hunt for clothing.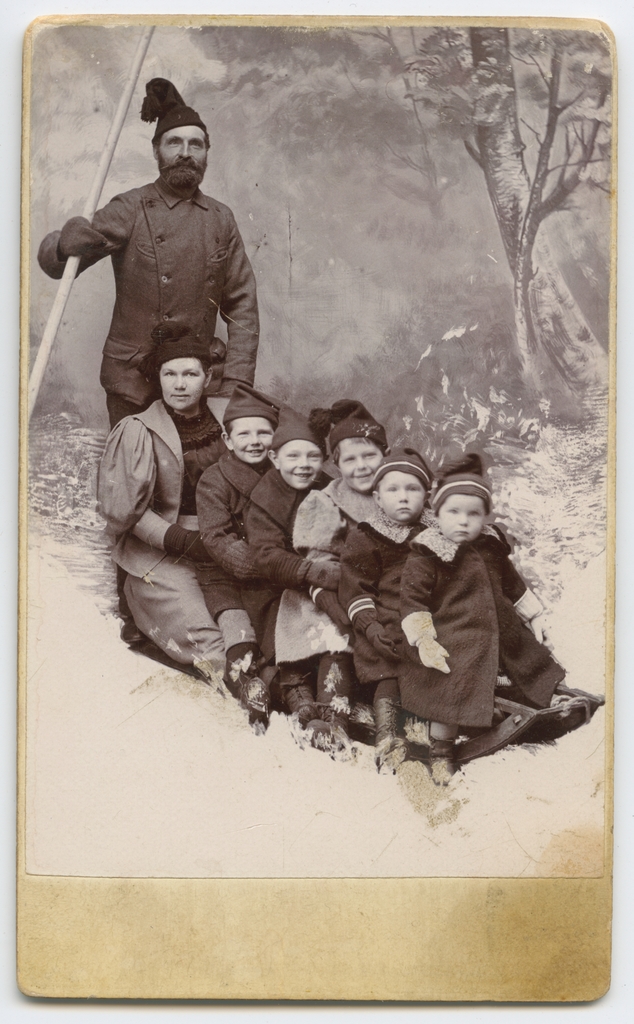
Hunted down at box(322, 496, 443, 684).
